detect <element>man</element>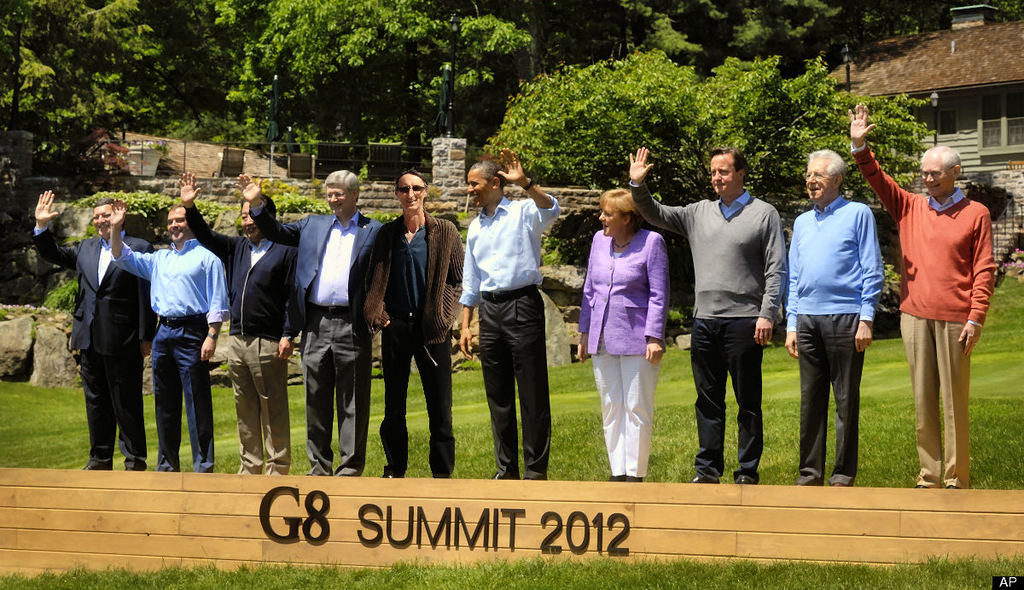
<region>368, 167, 463, 482</region>
